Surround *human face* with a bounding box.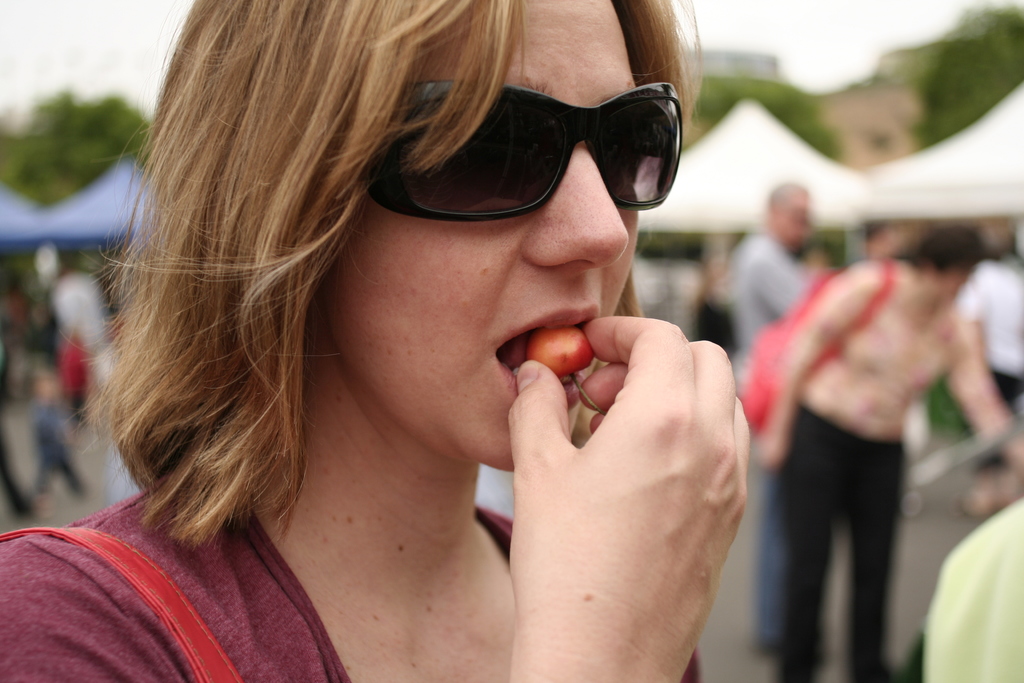
[317, 0, 637, 472].
